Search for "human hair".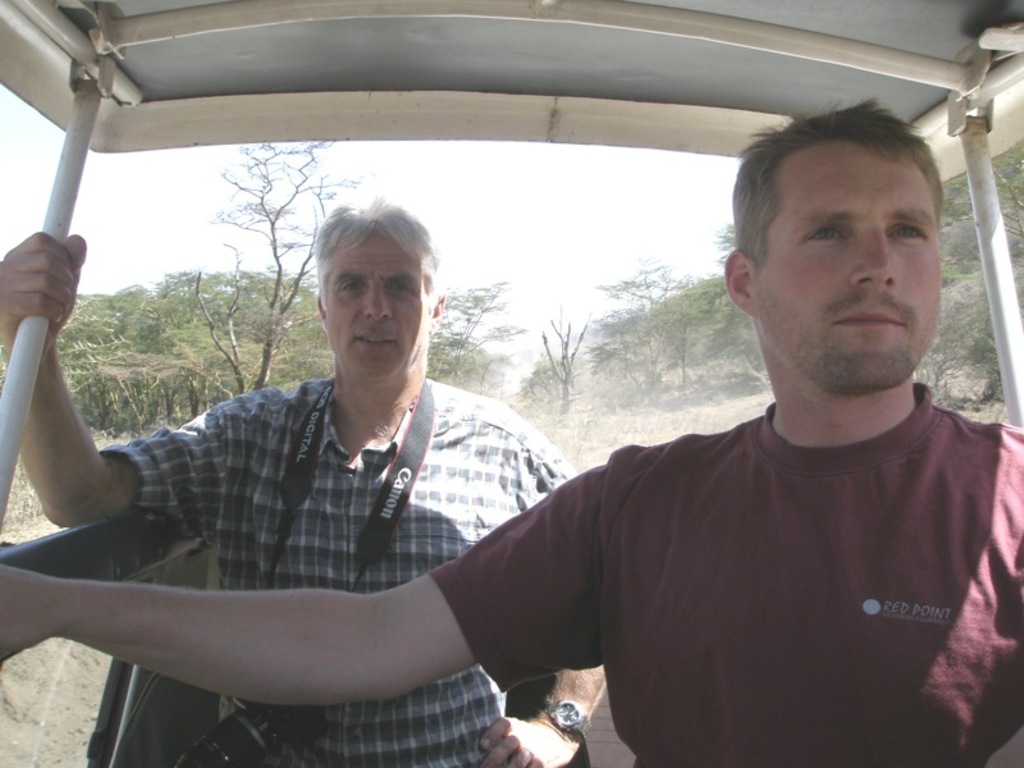
Found at x1=722 y1=95 x2=950 y2=261.
